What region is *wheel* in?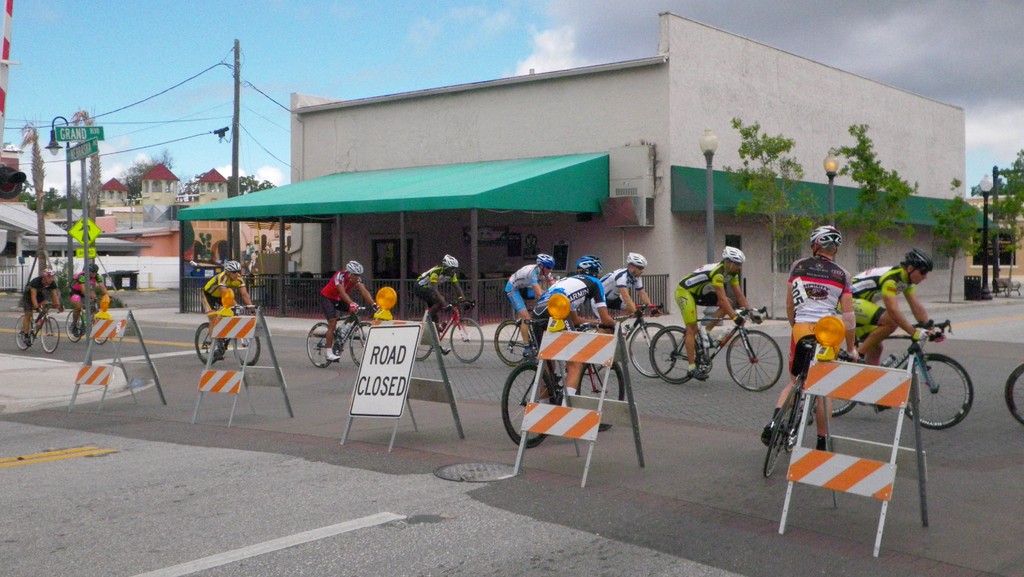
bbox(824, 356, 855, 414).
